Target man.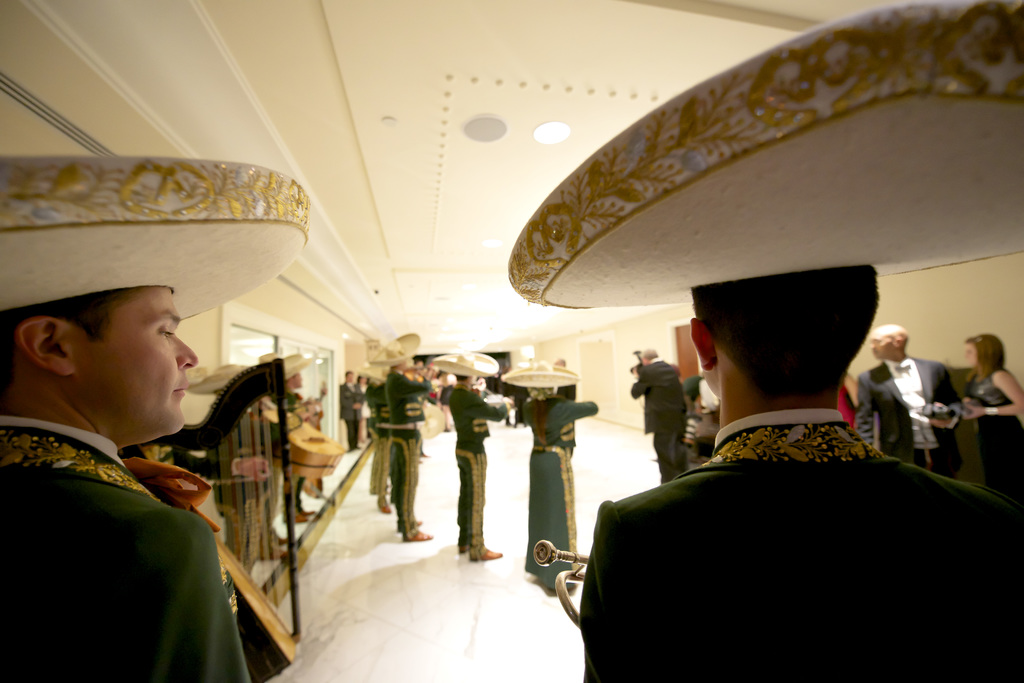
Target region: pyautogui.locateOnScreen(362, 332, 433, 542).
